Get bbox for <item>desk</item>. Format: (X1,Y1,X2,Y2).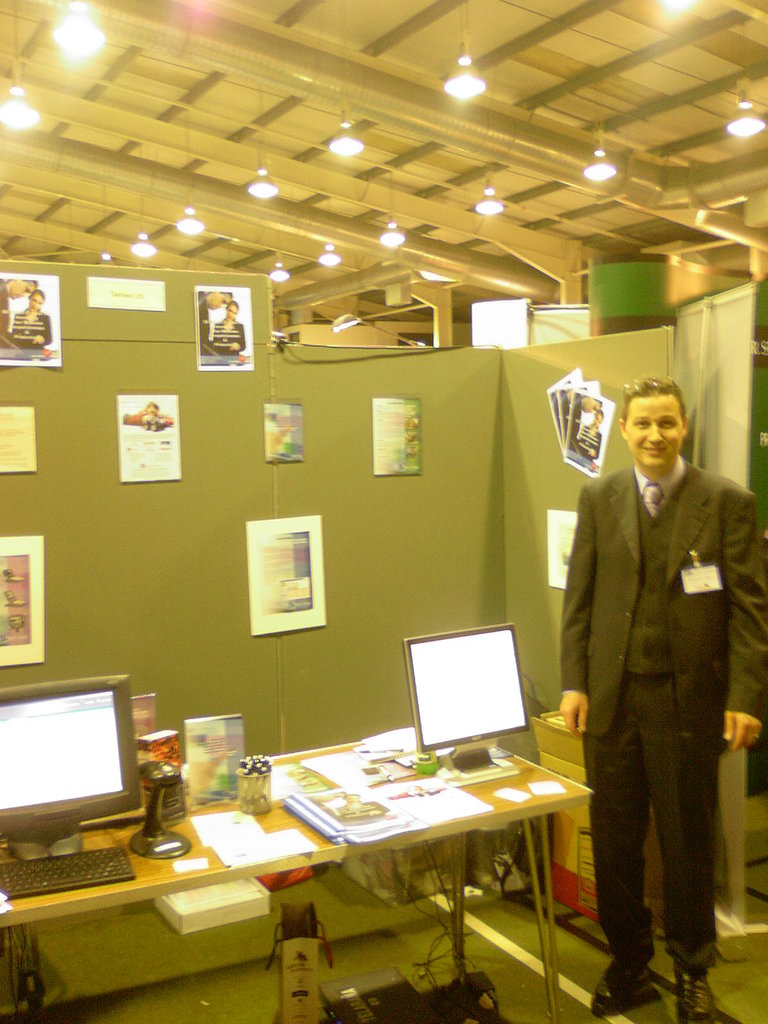
(0,745,589,1023).
